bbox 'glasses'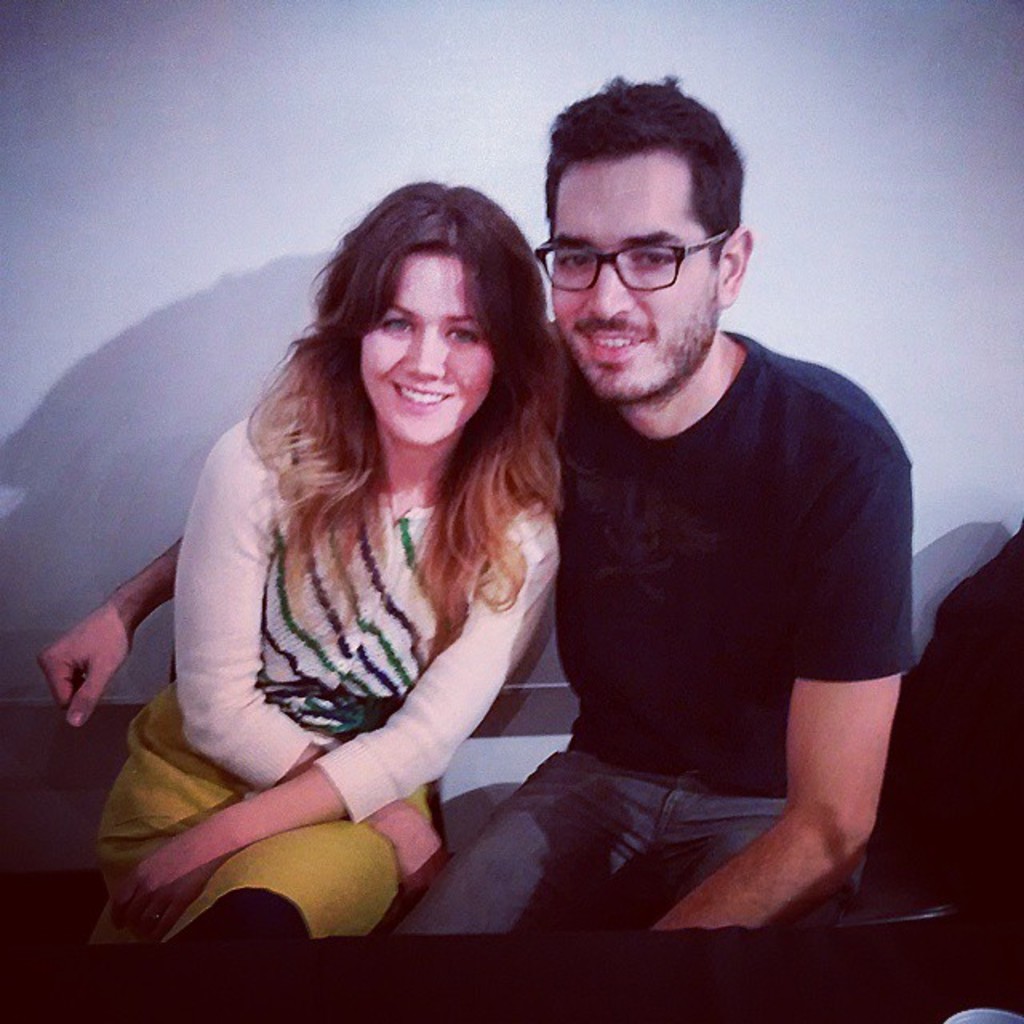
Rect(538, 216, 742, 290)
